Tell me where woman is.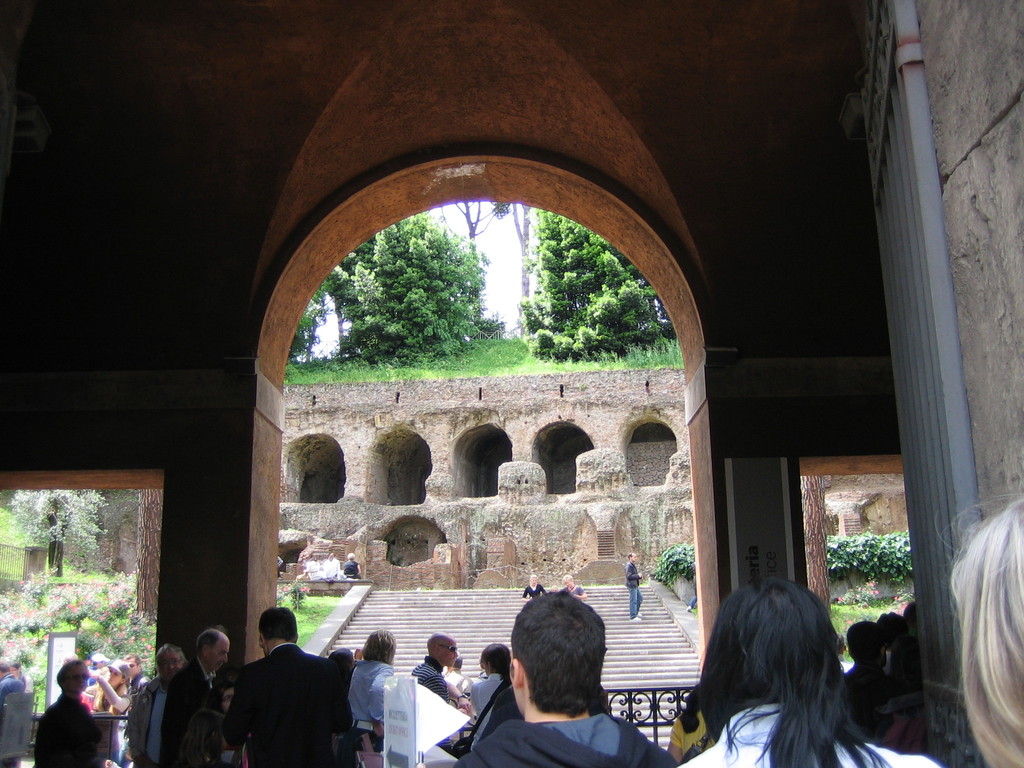
woman is at pyautogui.locateOnScreen(928, 486, 1023, 767).
